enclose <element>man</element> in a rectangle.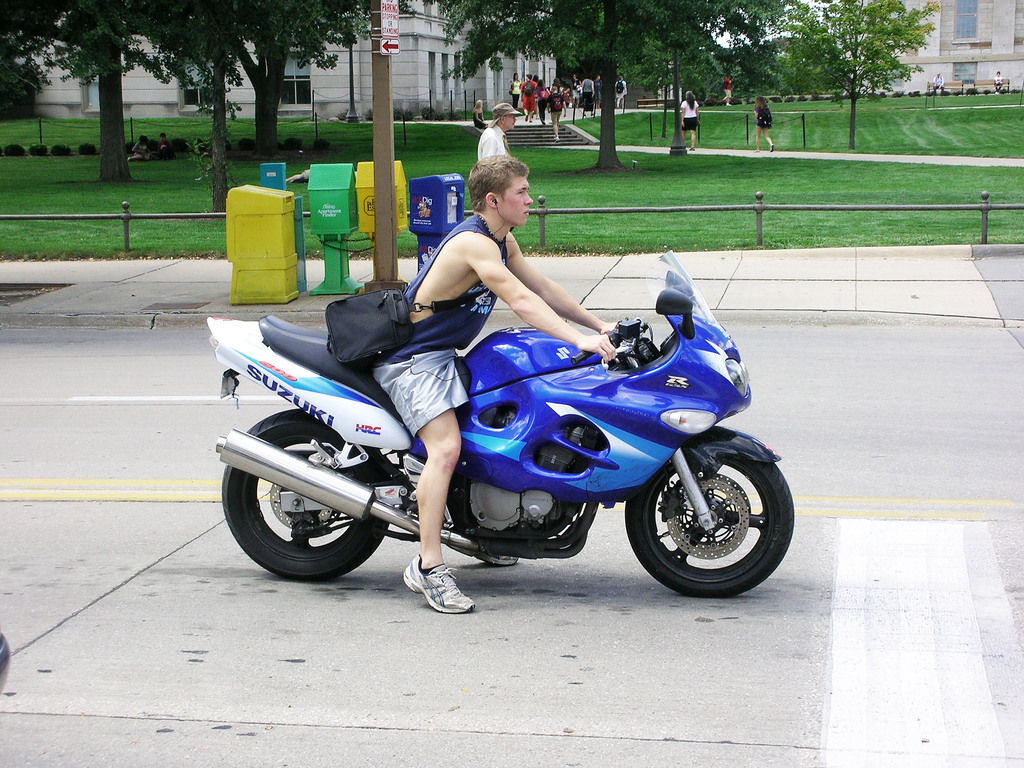
x1=931 y1=71 x2=944 y2=95.
